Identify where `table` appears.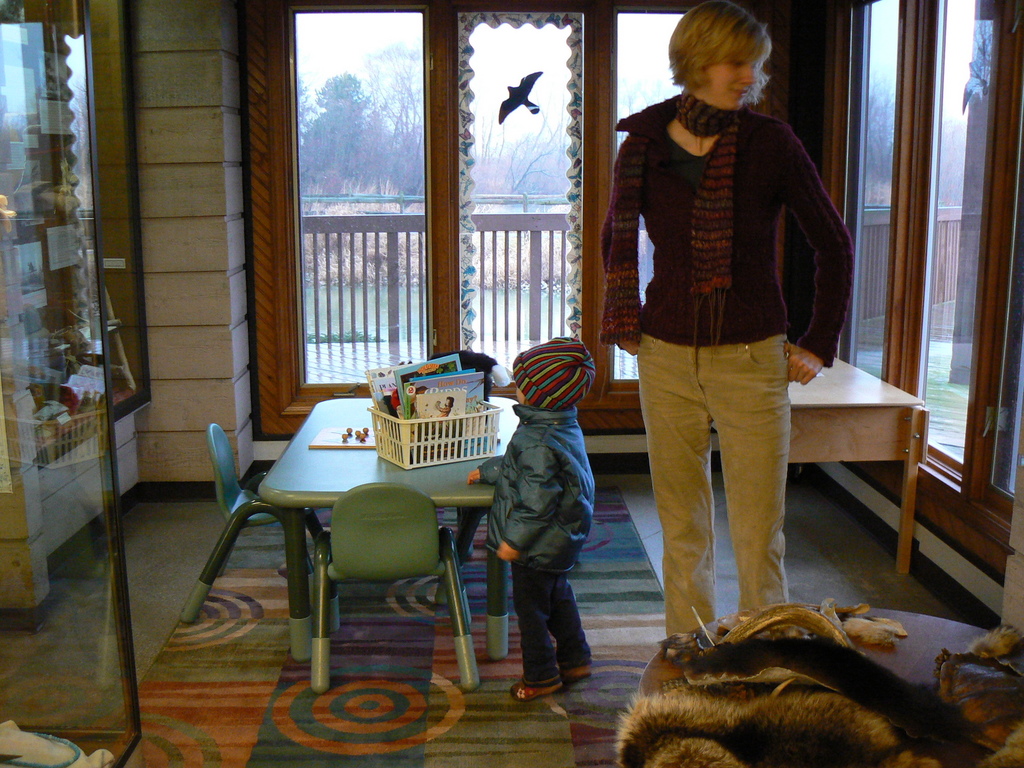
Appears at x1=257, y1=396, x2=521, y2=660.
